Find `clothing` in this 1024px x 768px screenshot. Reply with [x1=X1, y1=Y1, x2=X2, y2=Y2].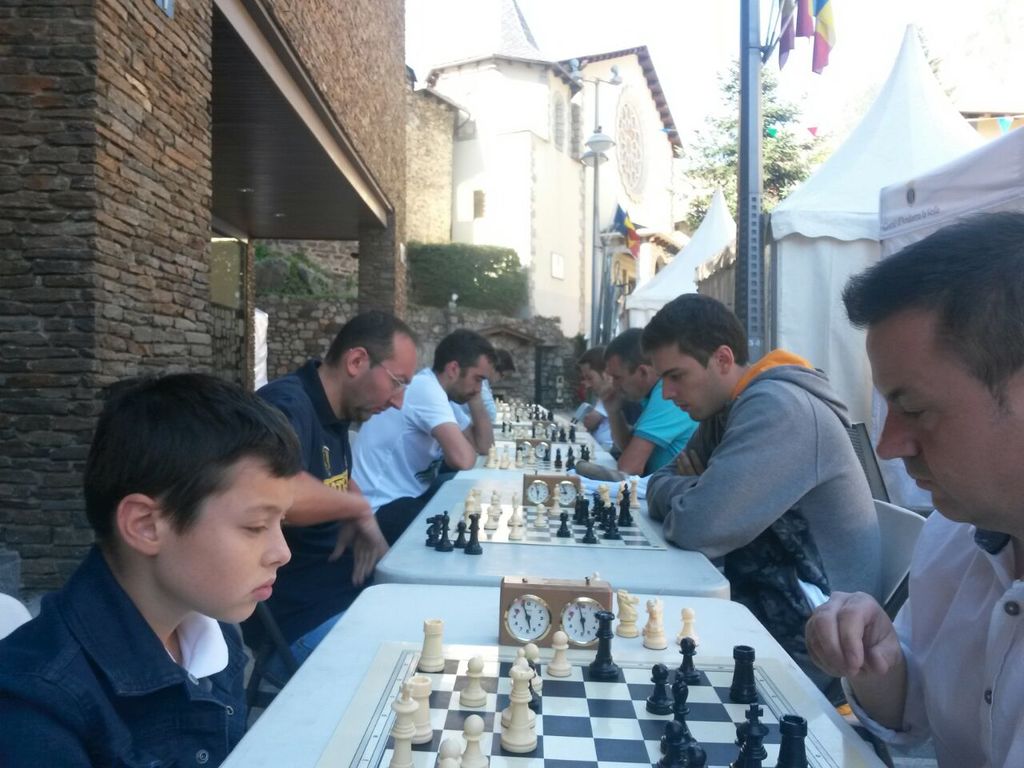
[x1=0, y1=536, x2=253, y2=767].
